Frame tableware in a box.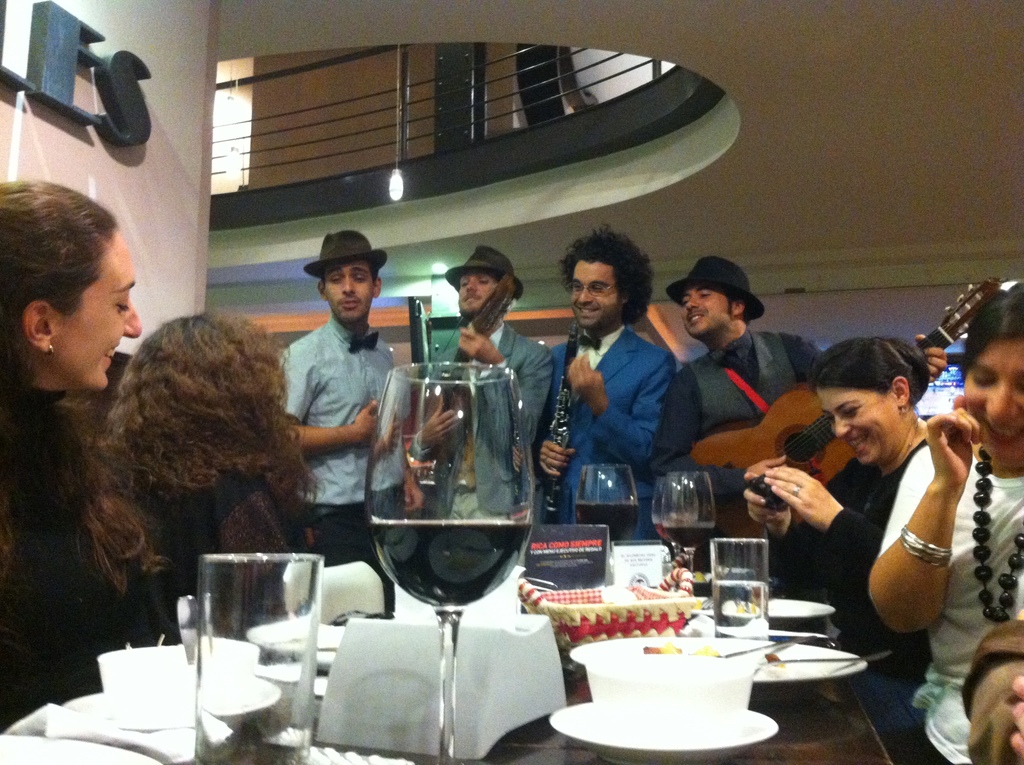
box=[370, 363, 532, 764].
